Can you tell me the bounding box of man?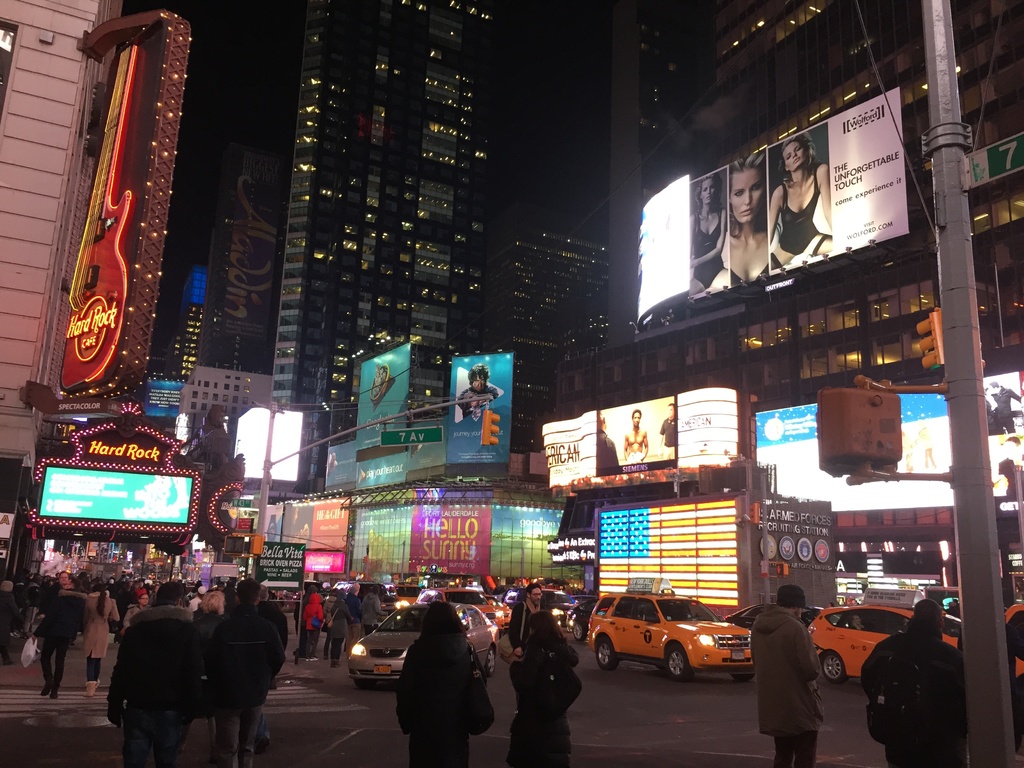
x1=751, y1=582, x2=822, y2=767.
